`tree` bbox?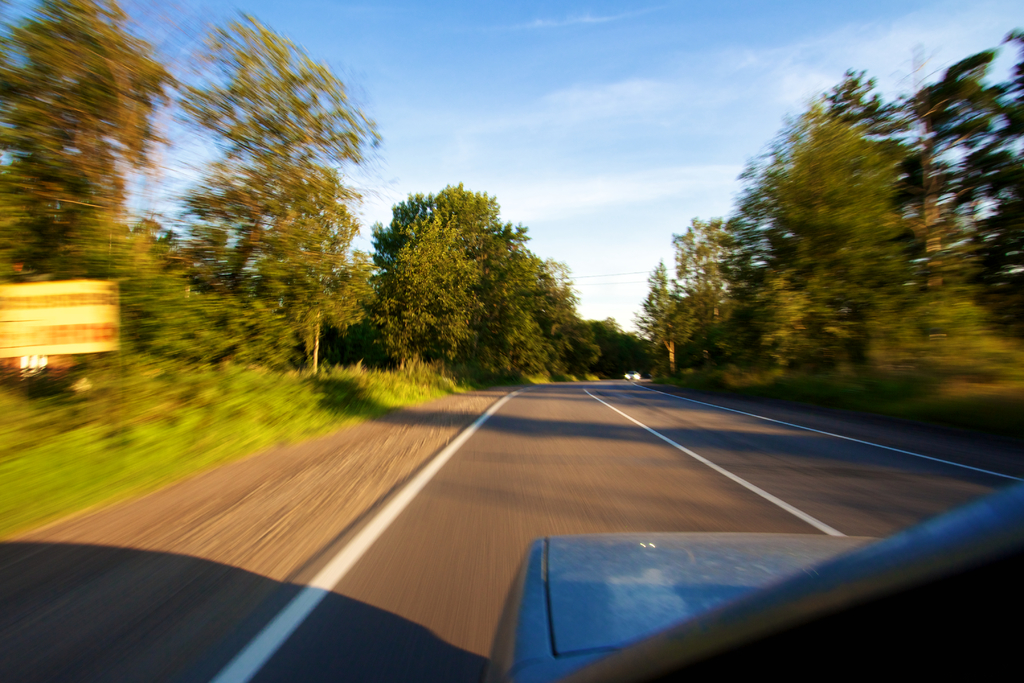
x1=645 y1=78 x2=939 y2=400
